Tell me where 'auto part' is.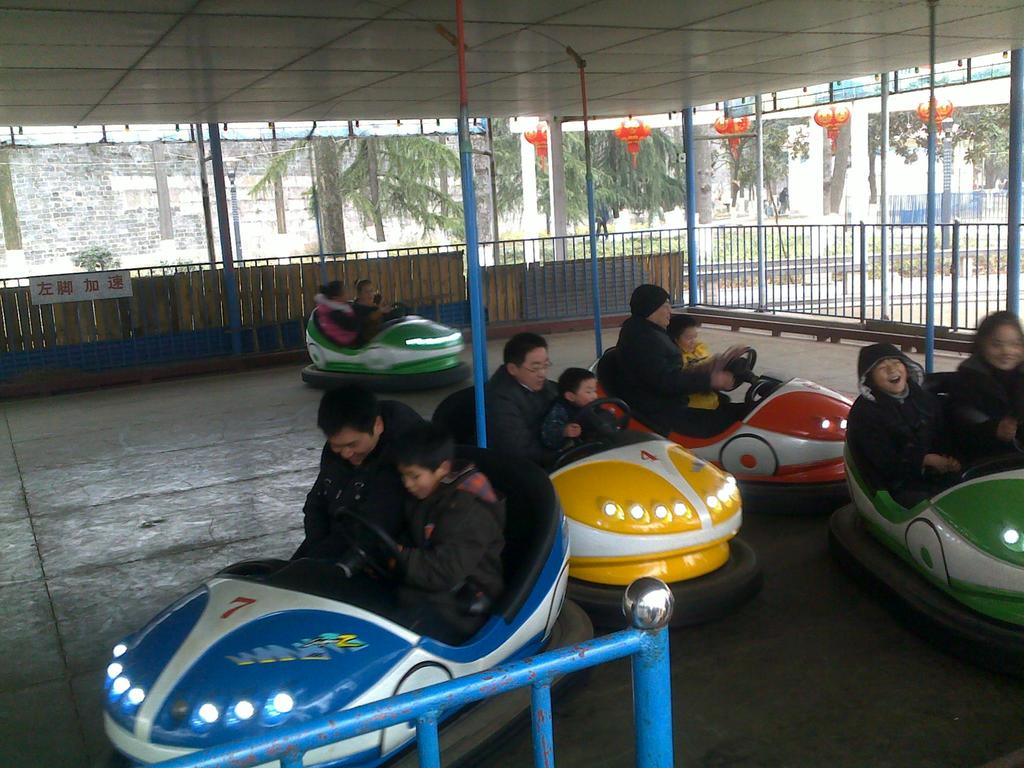
'auto part' is at select_region(382, 307, 415, 325).
